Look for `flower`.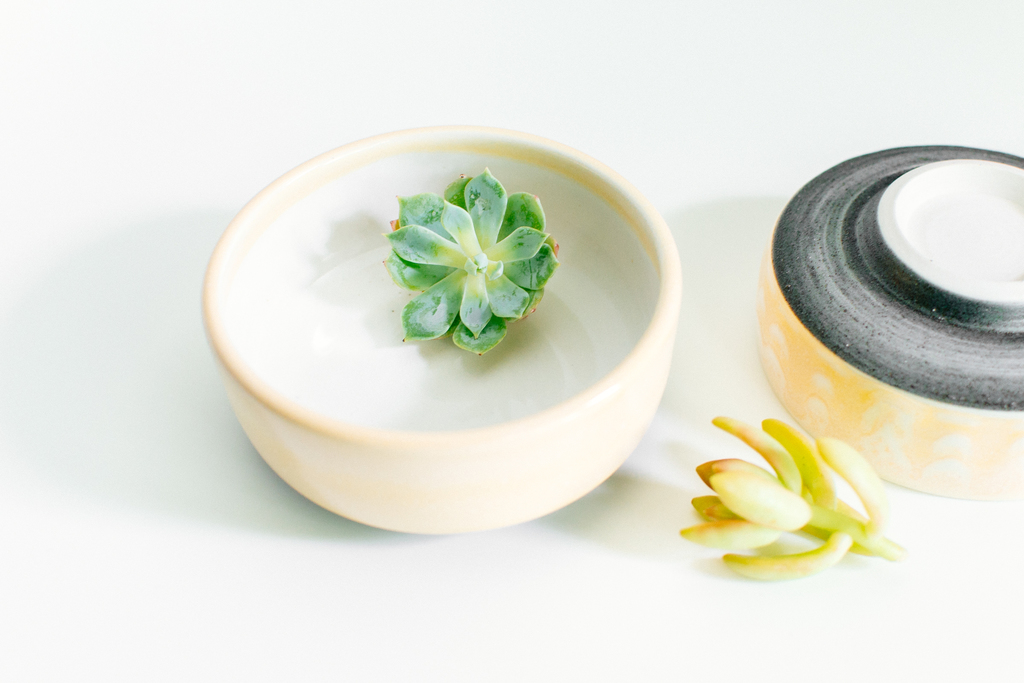
Found: x1=376 y1=163 x2=562 y2=356.
